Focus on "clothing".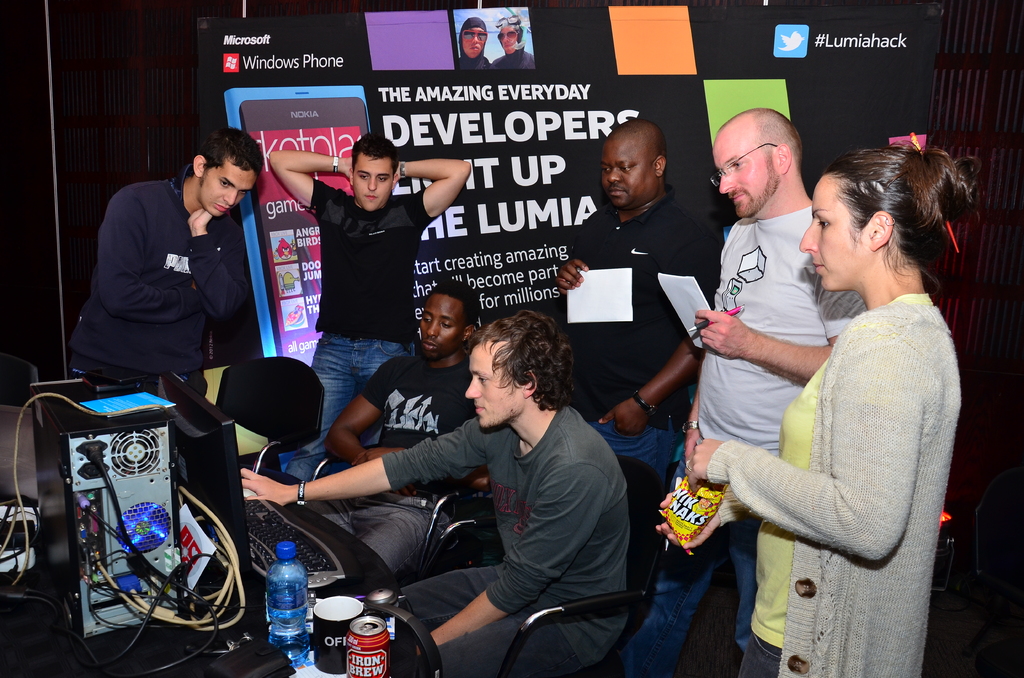
Focused at detection(455, 15, 492, 69).
